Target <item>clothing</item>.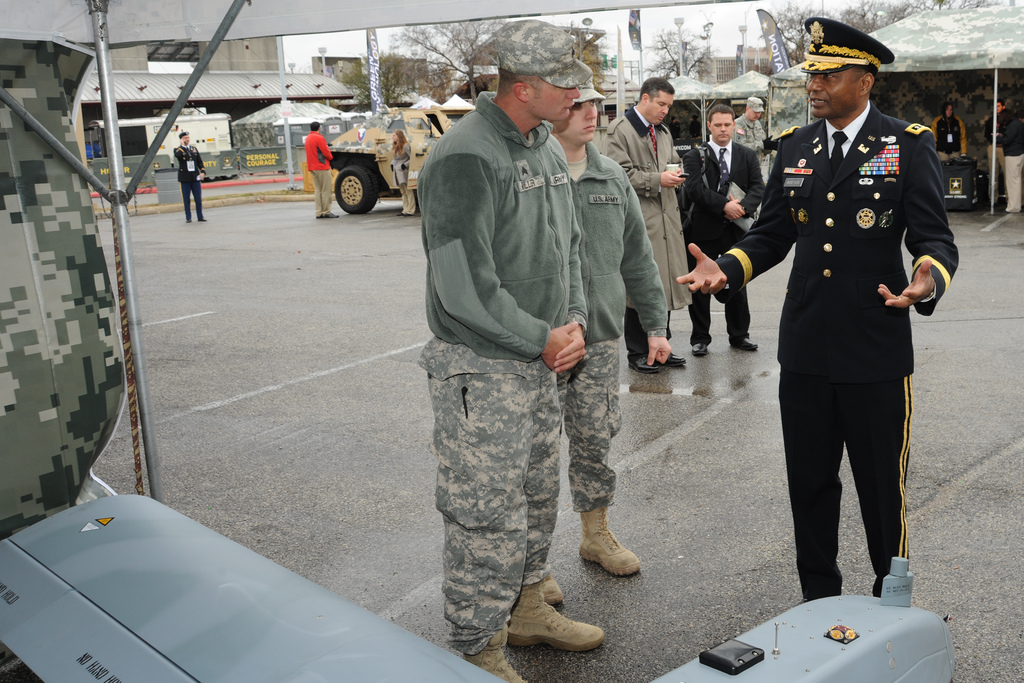
Target region: {"x1": 382, "y1": 142, "x2": 417, "y2": 217}.
